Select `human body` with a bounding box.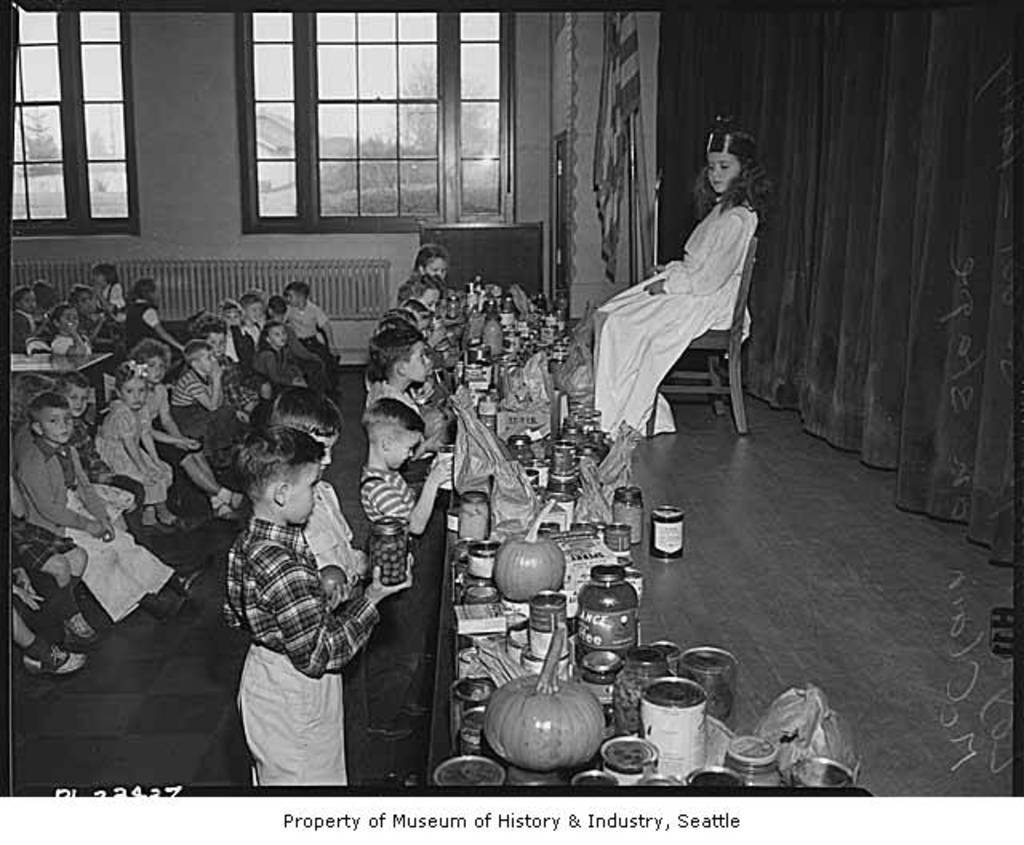
l=571, t=136, r=778, b=477.
